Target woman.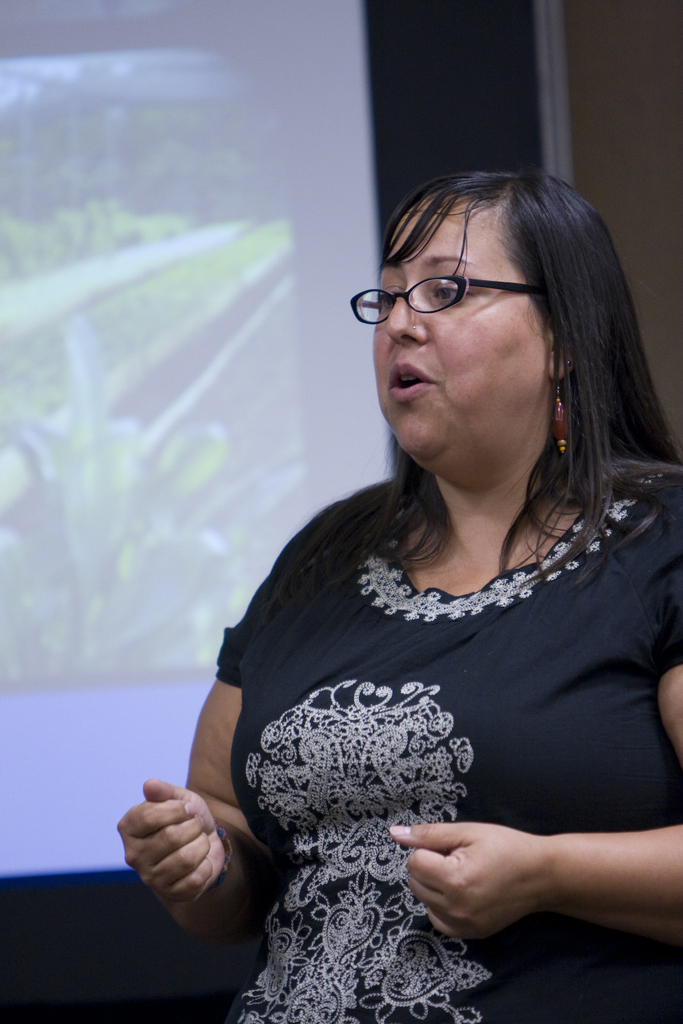
Target region: [144, 165, 682, 993].
